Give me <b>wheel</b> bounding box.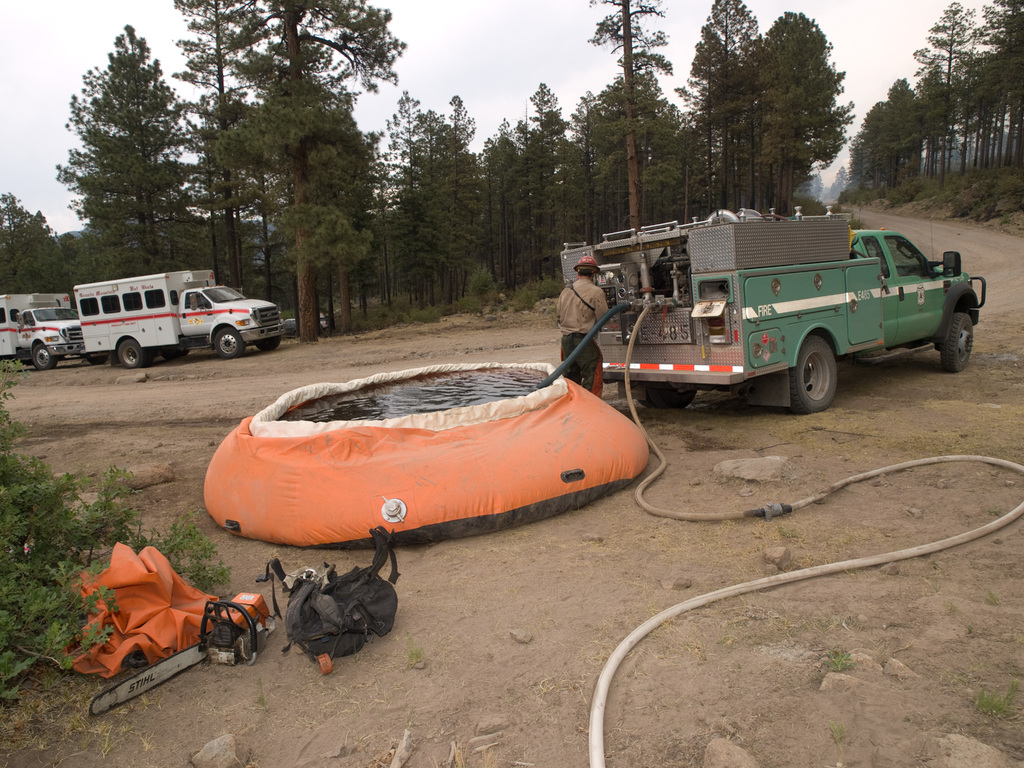
rect(116, 340, 144, 367).
